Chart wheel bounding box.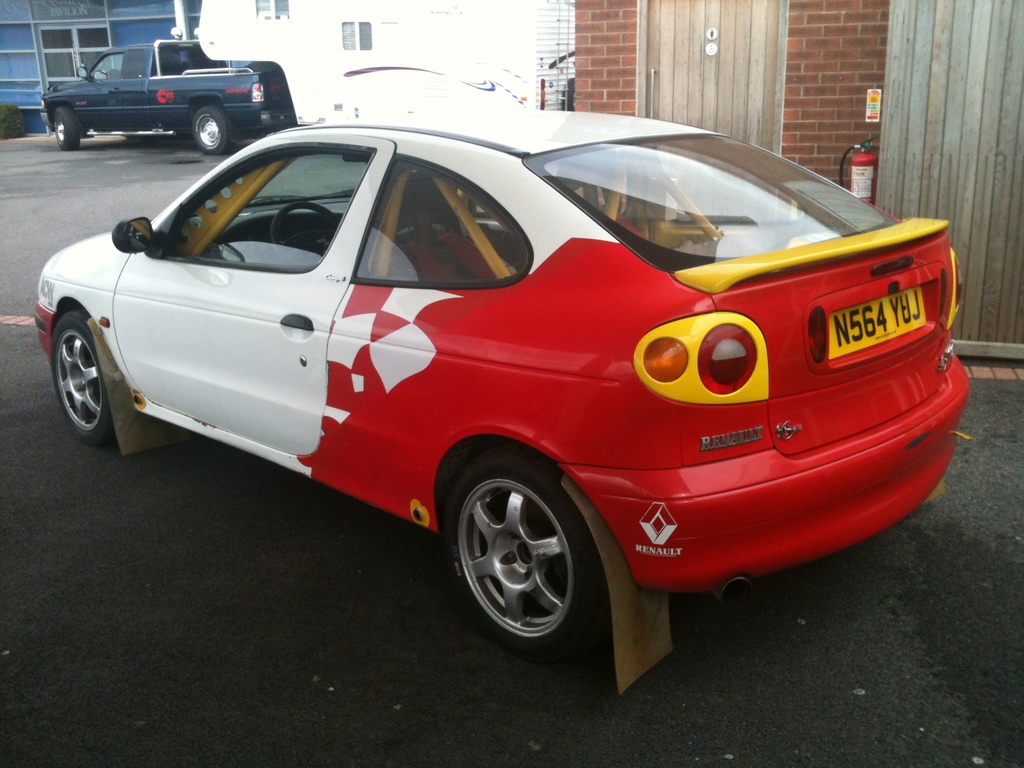
Charted: crop(447, 468, 598, 656).
